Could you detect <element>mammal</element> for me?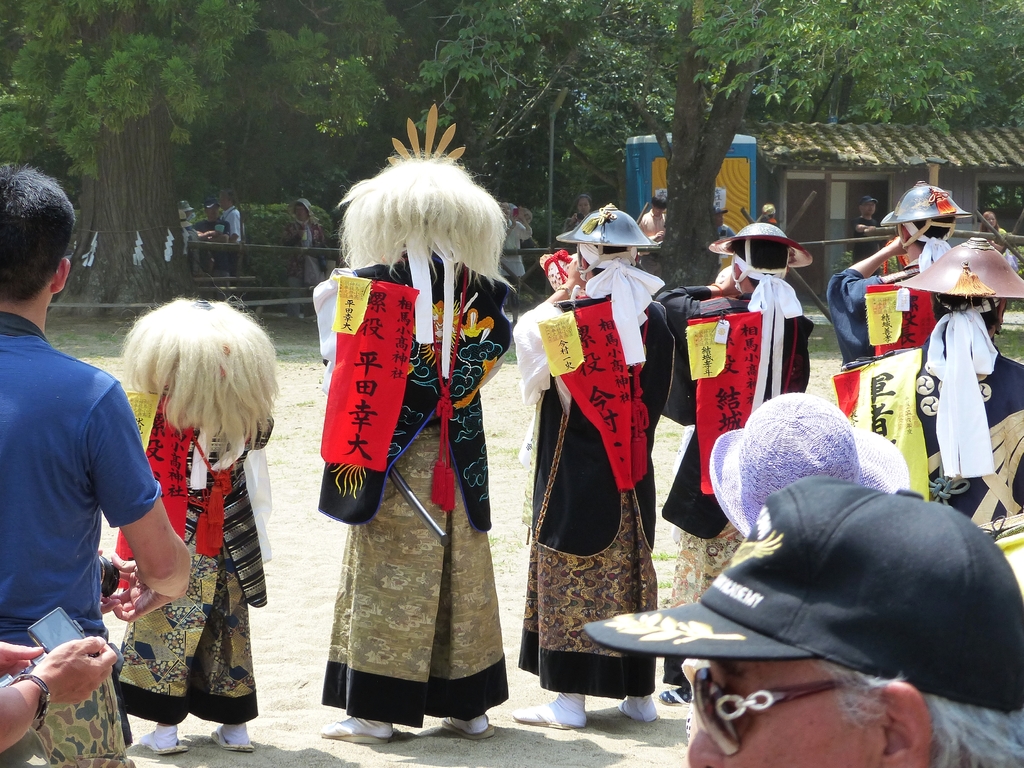
Detection result: [707,204,732,260].
